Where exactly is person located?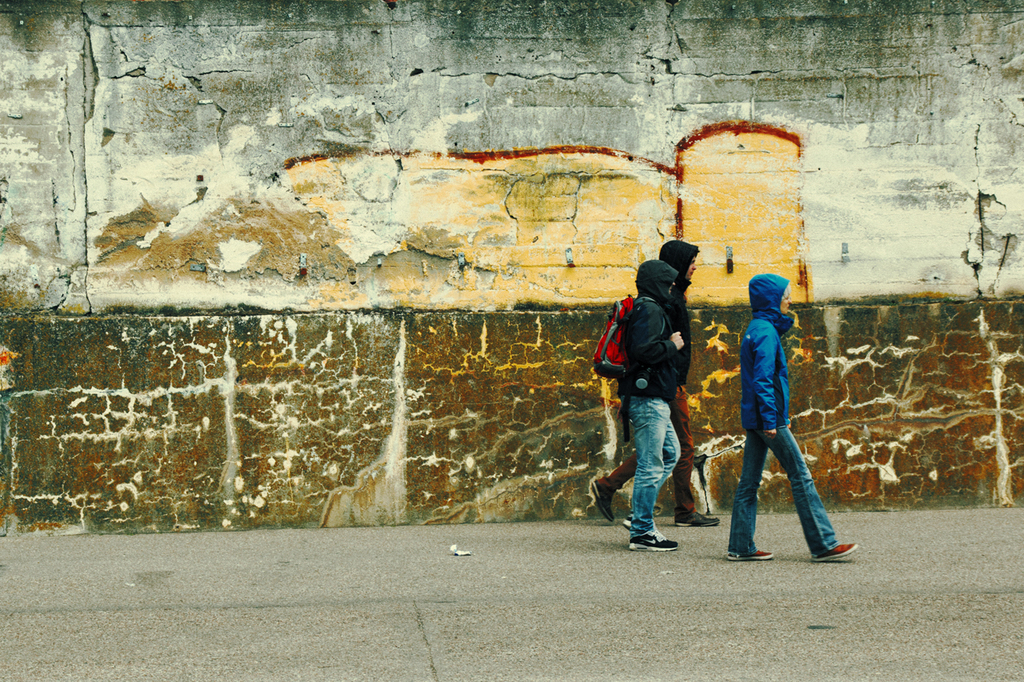
Its bounding box is 624:257:686:549.
